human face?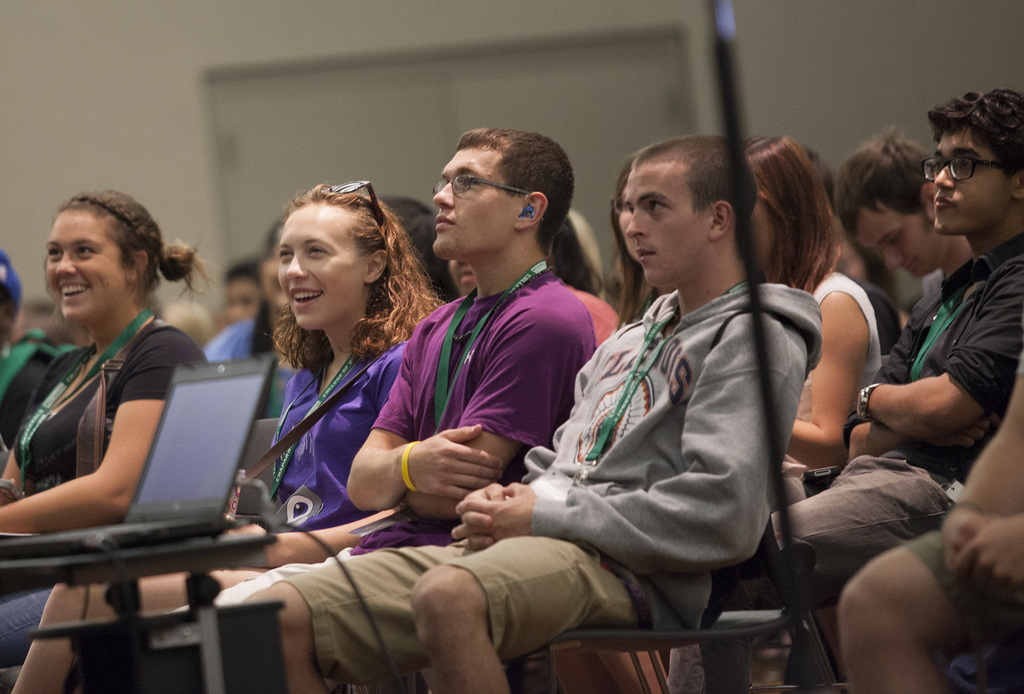
box=[621, 162, 692, 284]
